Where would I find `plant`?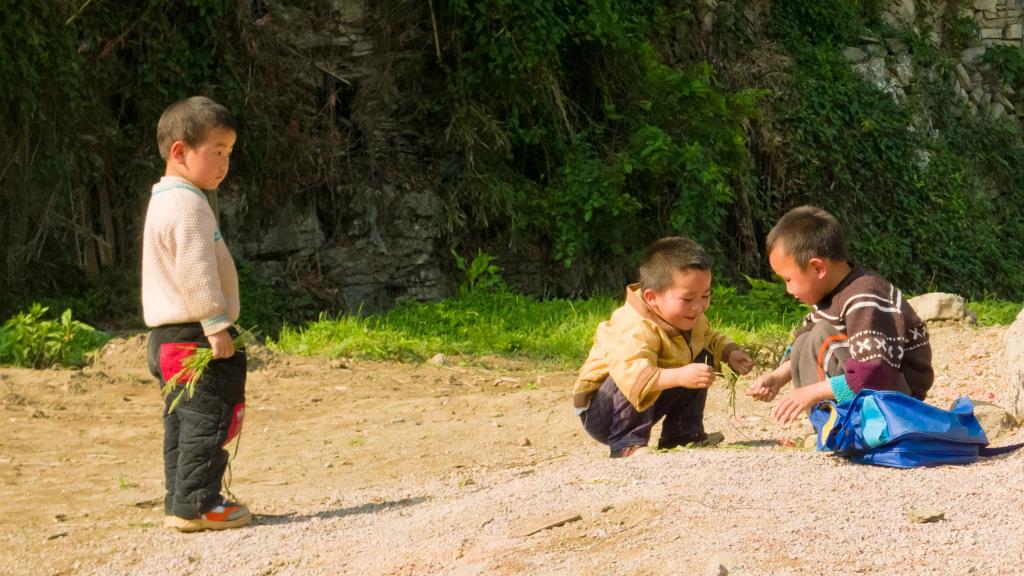
At x1=750, y1=0, x2=1023, y2=266.
